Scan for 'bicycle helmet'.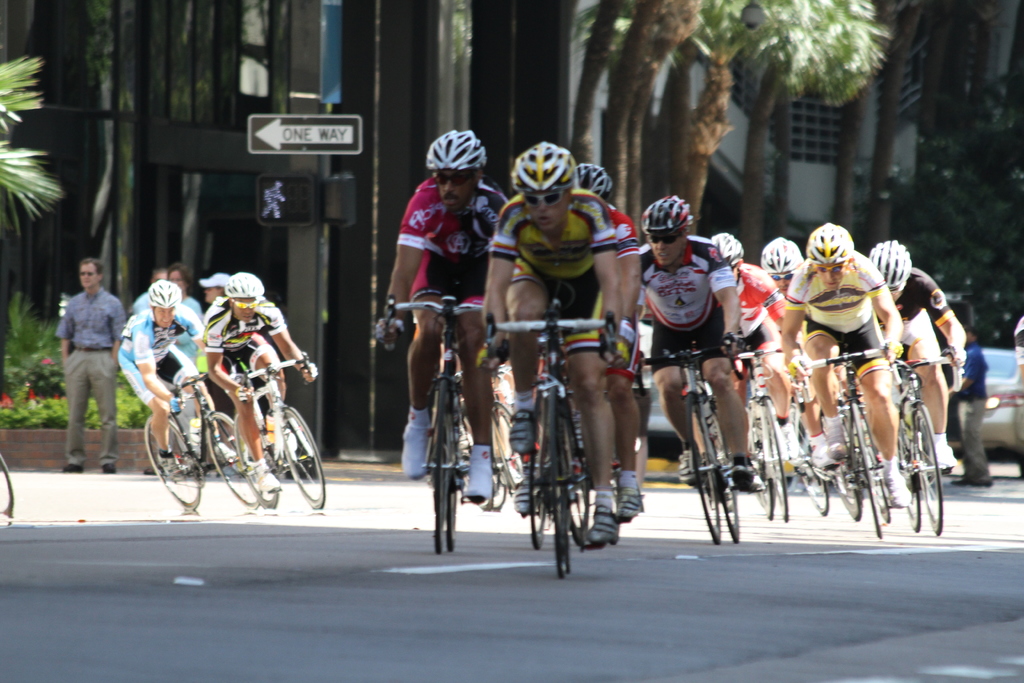
Scan result: box=[430, 124, 489, 165].
